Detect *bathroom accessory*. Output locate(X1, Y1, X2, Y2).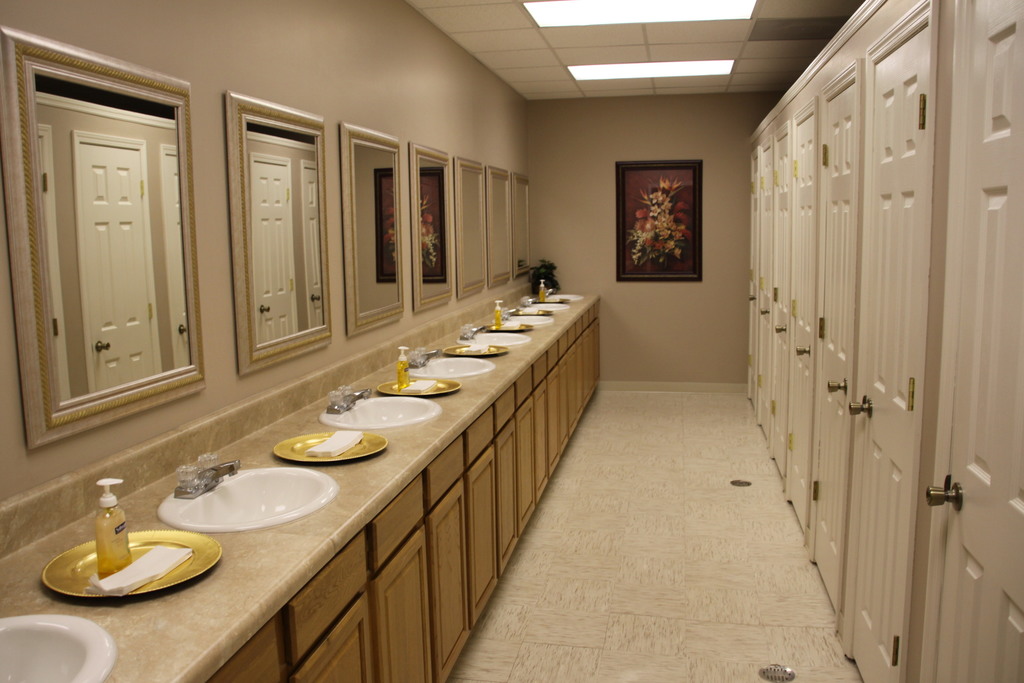
locate(173, 452, 241, 498).
